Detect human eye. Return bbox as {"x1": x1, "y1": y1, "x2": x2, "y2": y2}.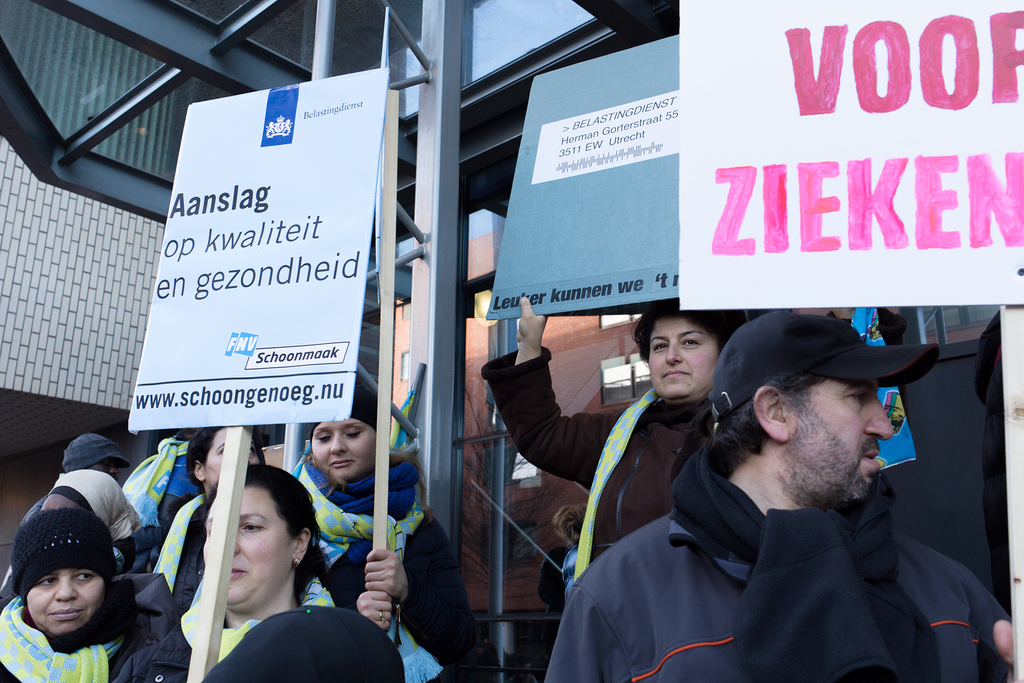
{"x1": 316, "y1": 430, "x2": 336, "y2": 443}.
